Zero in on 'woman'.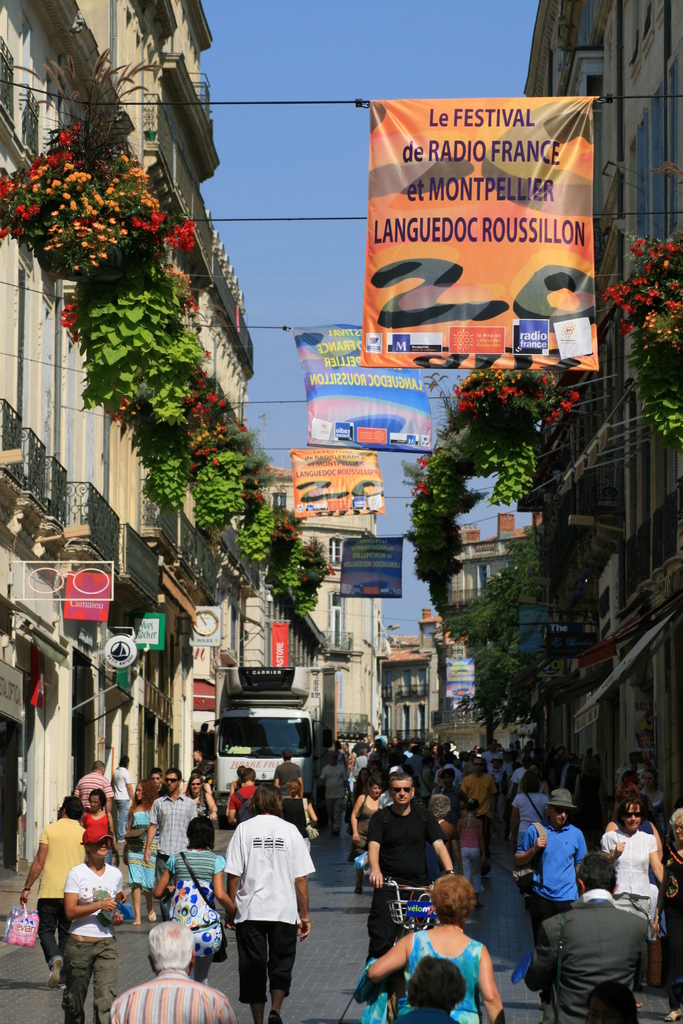
Zeroed in: box(183, 772, 217, 823).
